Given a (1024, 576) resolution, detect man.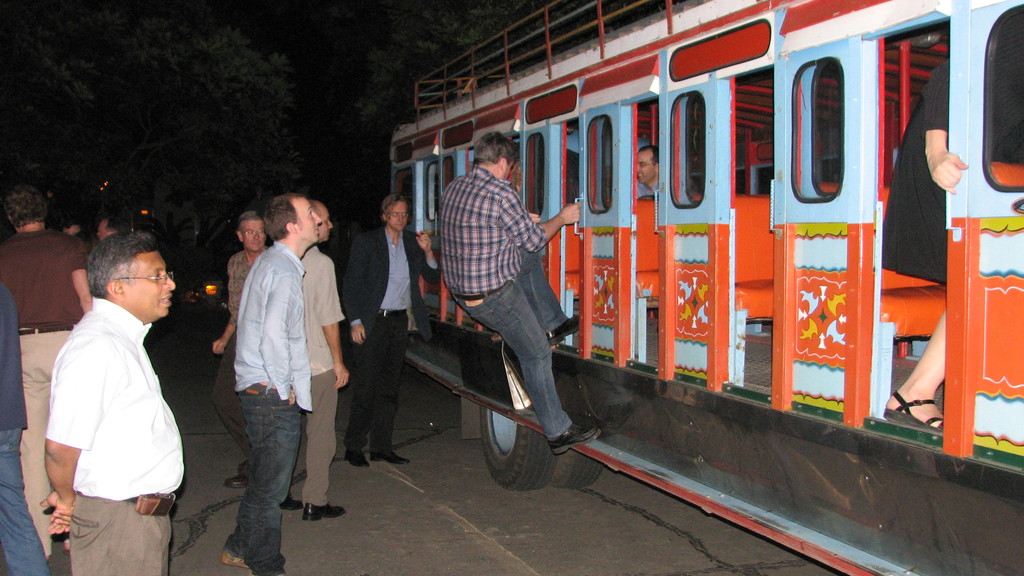
crop(95, 212, 128, 246).
